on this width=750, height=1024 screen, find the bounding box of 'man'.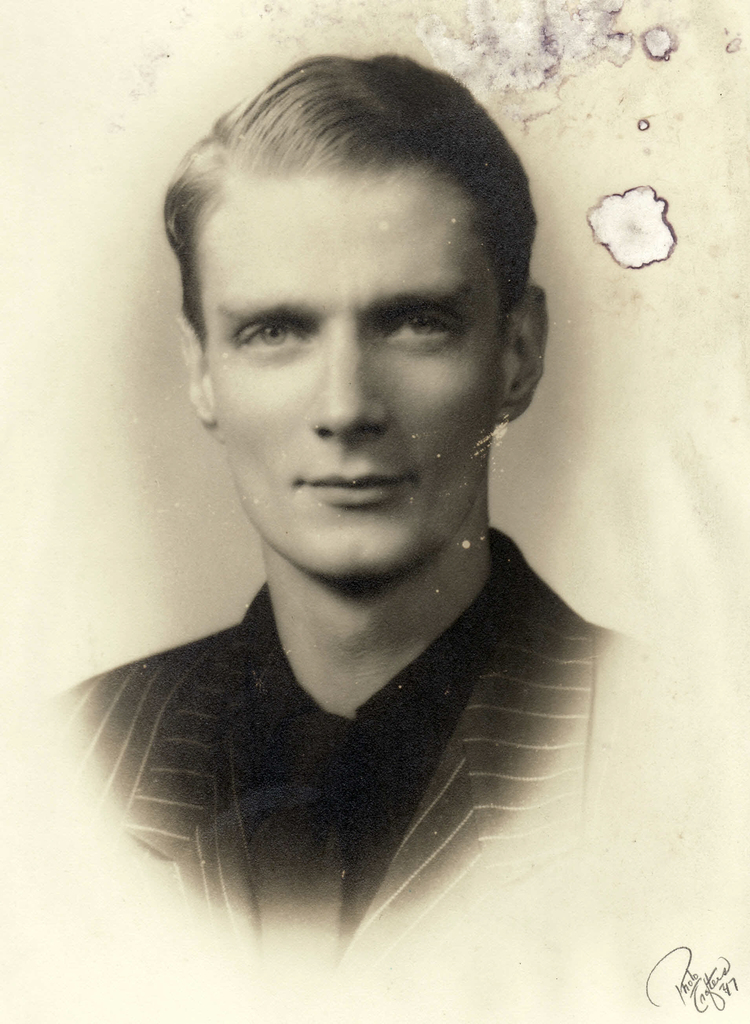
Bounding box: (left=49, top=52, right=652, bottom=973).
